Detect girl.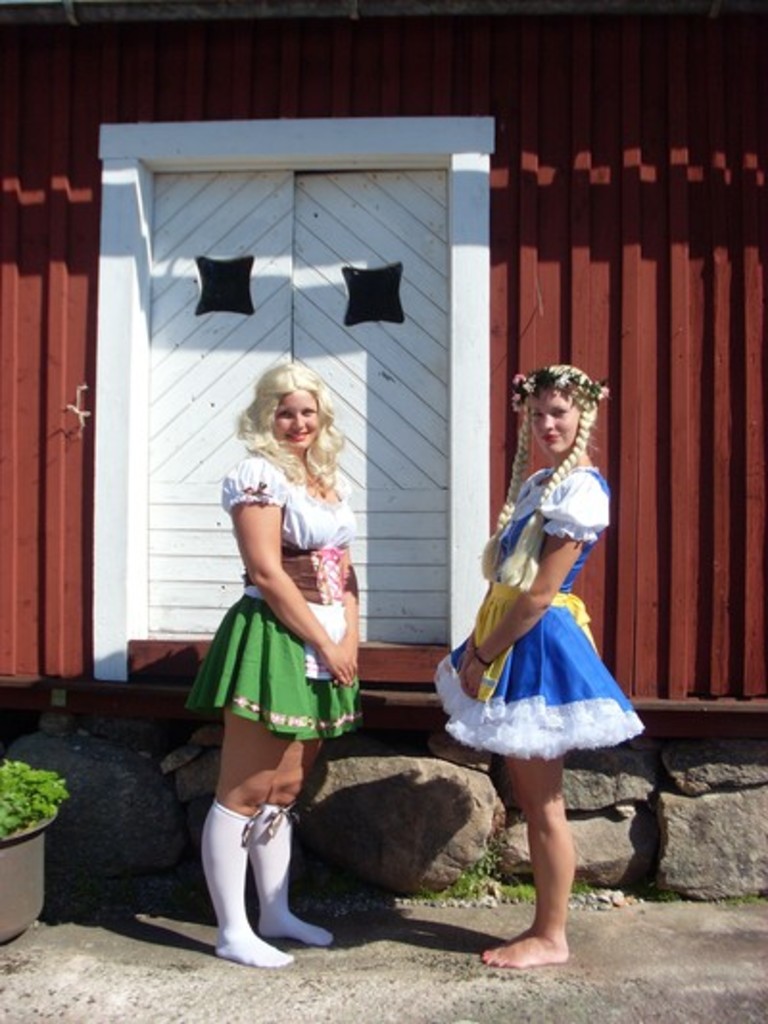
Detected at box(186, 357, 371, 972).
